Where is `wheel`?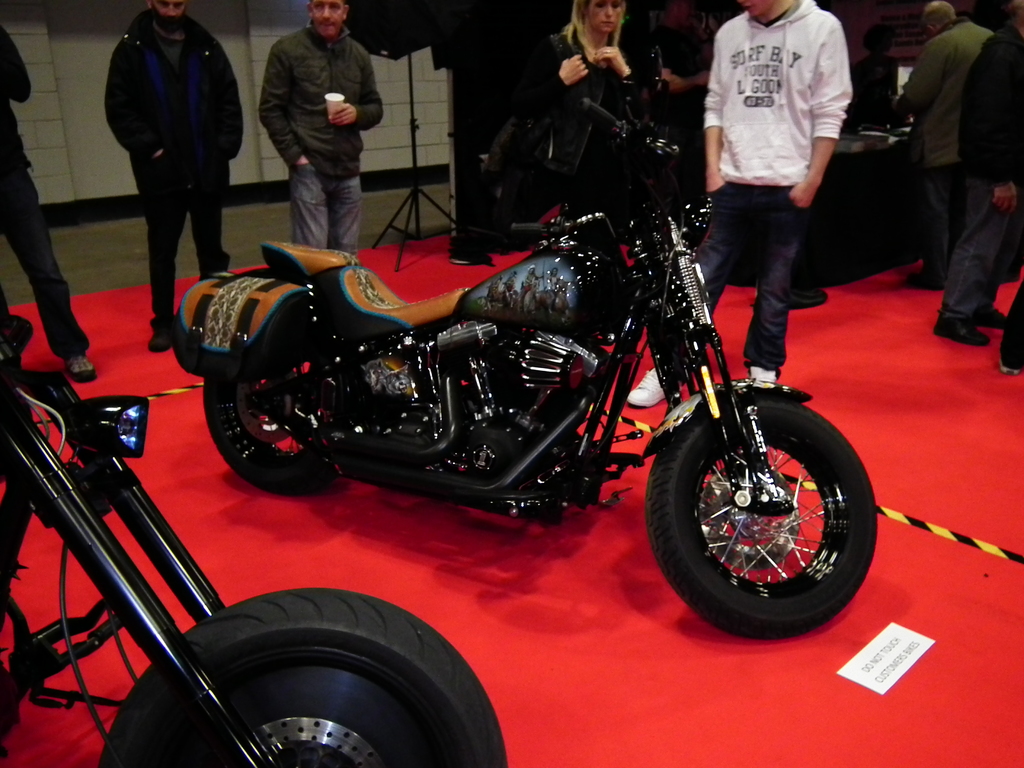
(left=208, top=379, right=341, bottom=495).
